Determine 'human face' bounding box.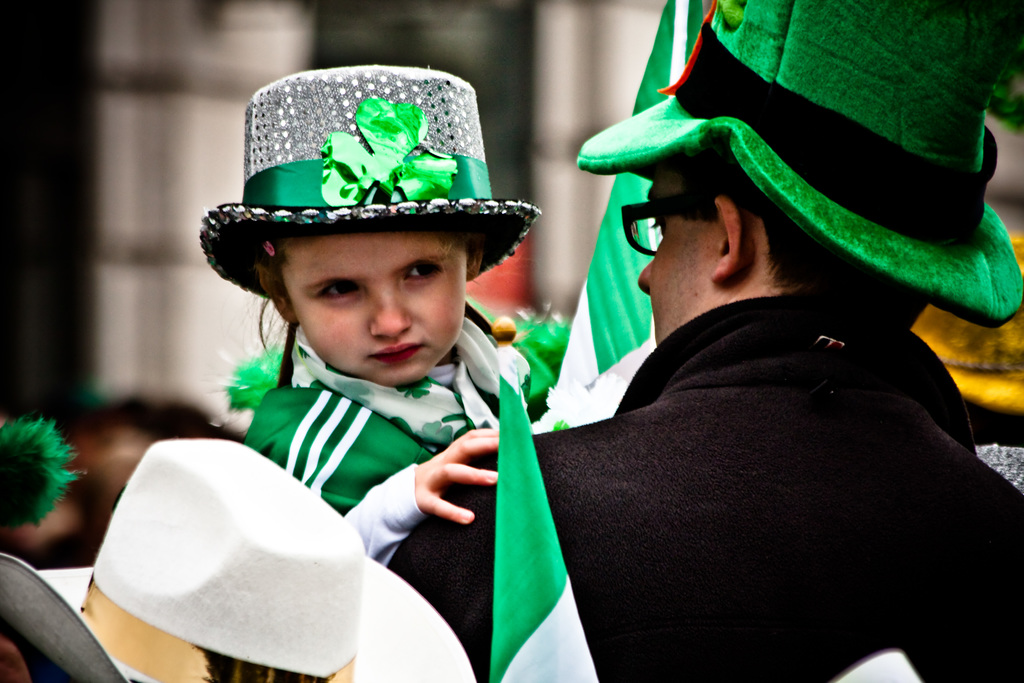
Determined: detection(635, 177, 714, 340).
